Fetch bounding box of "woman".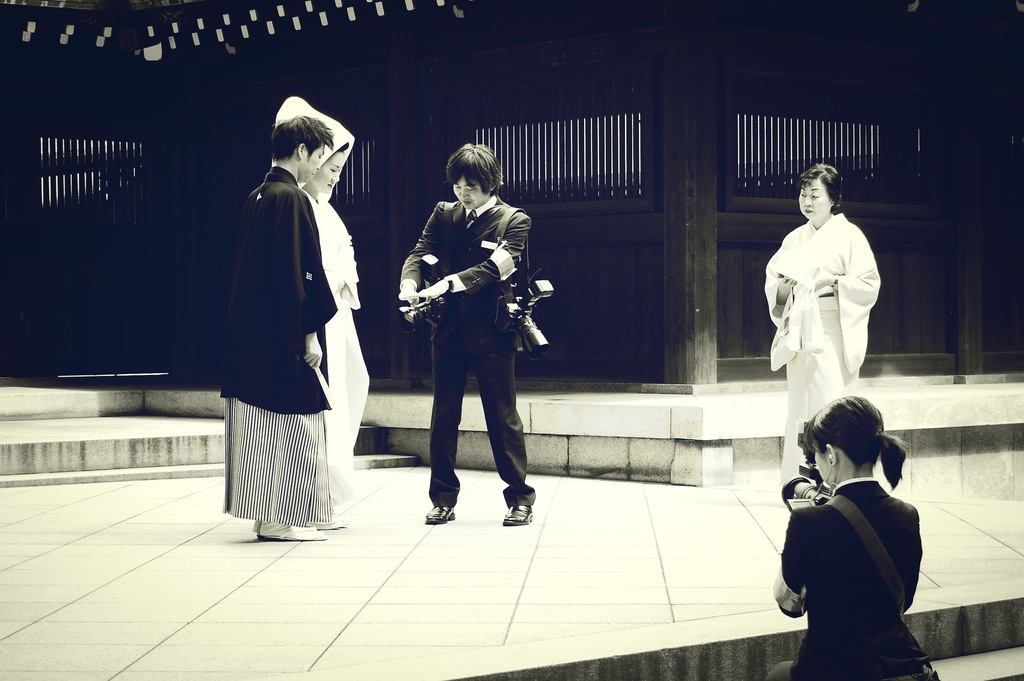
Bbox: [269, 95, 374, 528].
